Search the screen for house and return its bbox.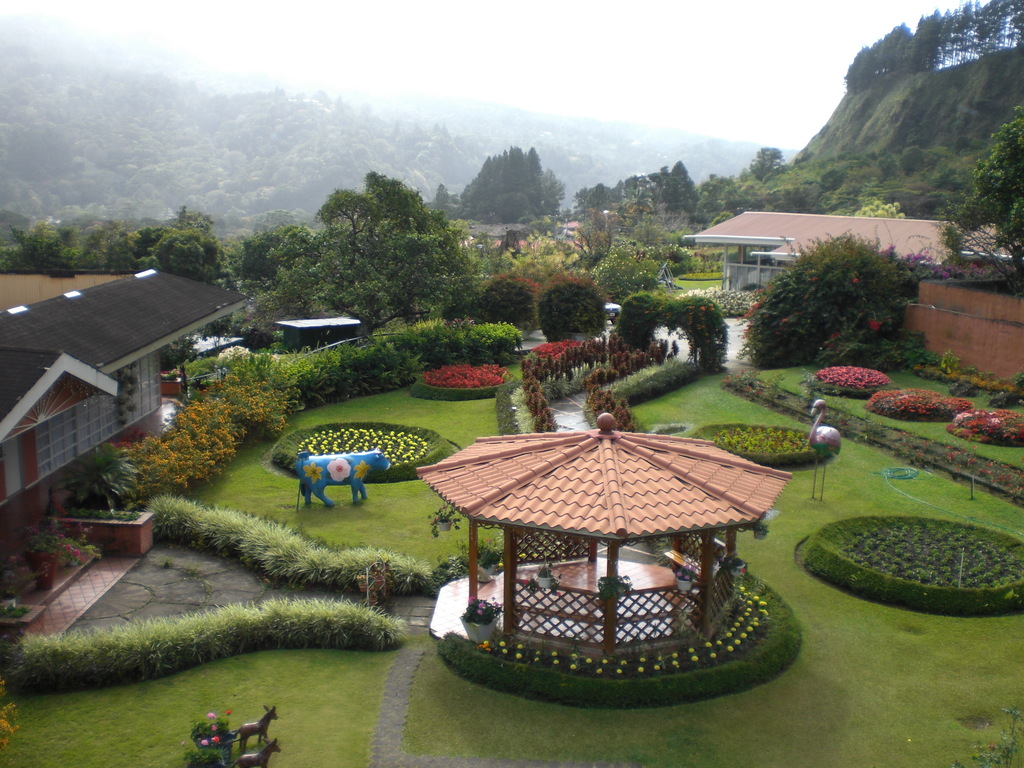
Found: (272, 310, 369, 352).
